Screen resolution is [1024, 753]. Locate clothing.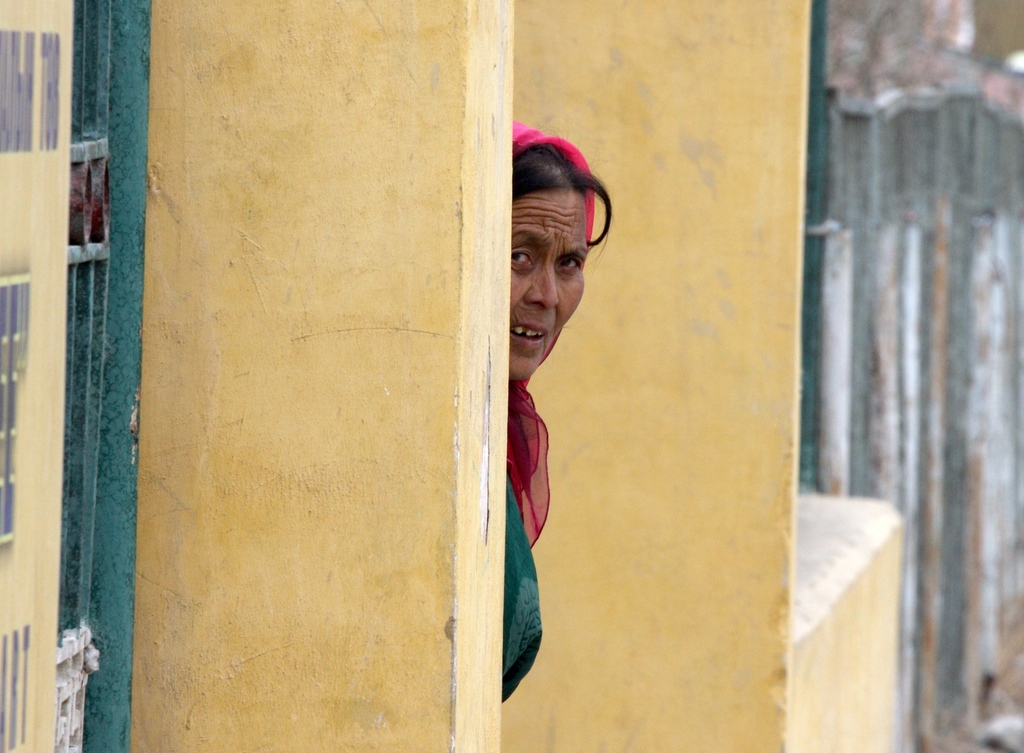
box(508, 115, 546, 701).
